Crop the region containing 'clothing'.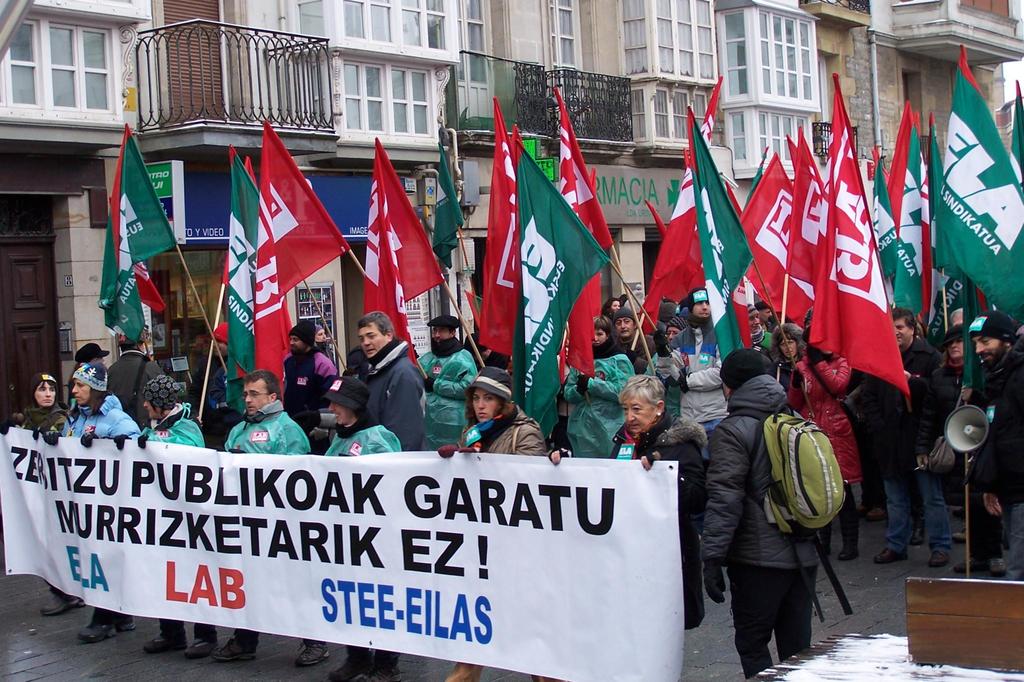
Crop region: [x1=60, y1=391, x2=137, y2=433].
